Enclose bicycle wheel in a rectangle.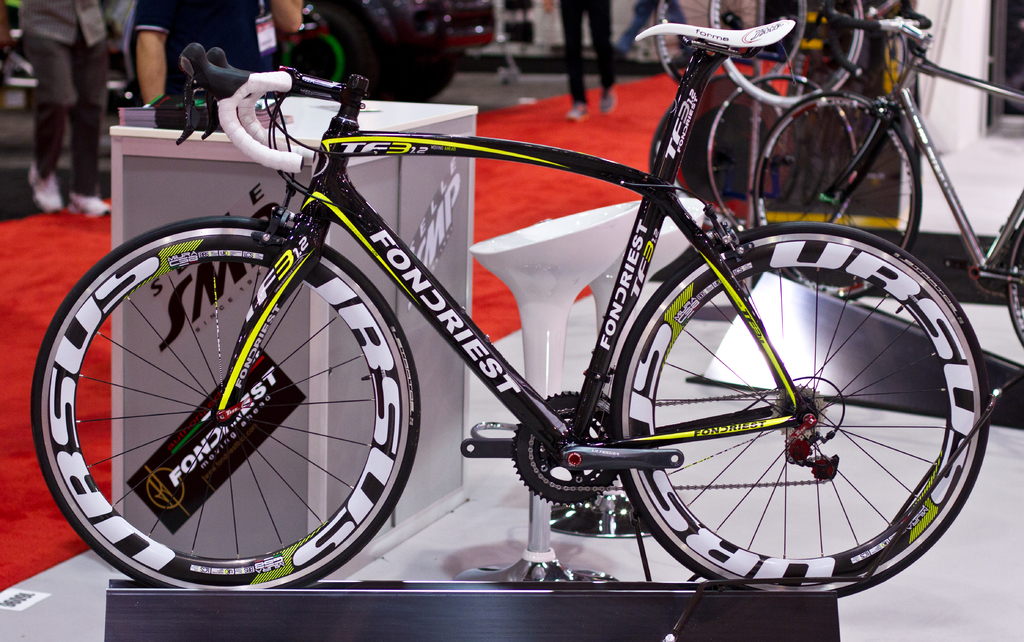
706:74:860:235.
